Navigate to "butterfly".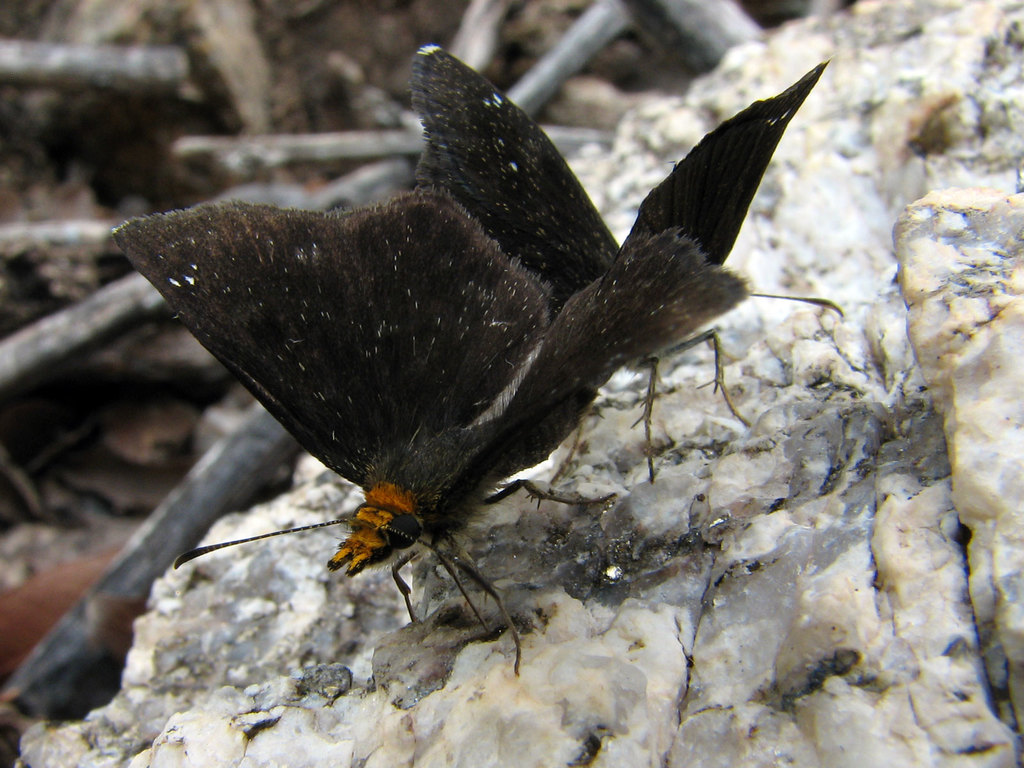
Navigation target: [114,90,732,668].
